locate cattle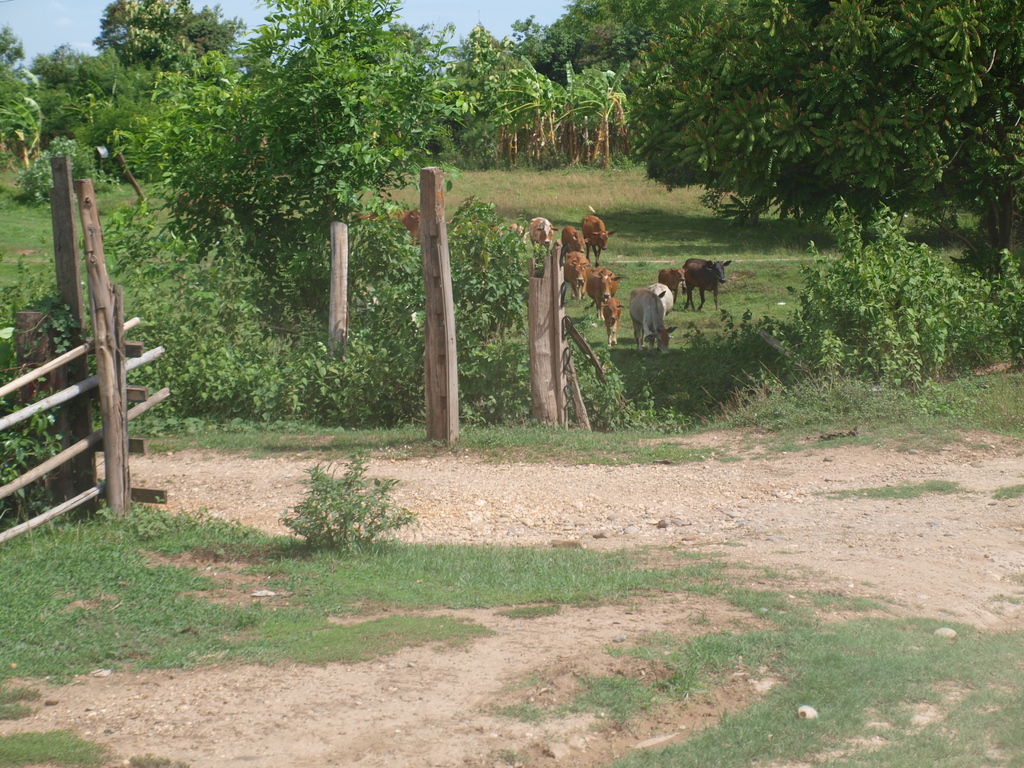
<bbox>584, 214, 610, 261</bbox>
